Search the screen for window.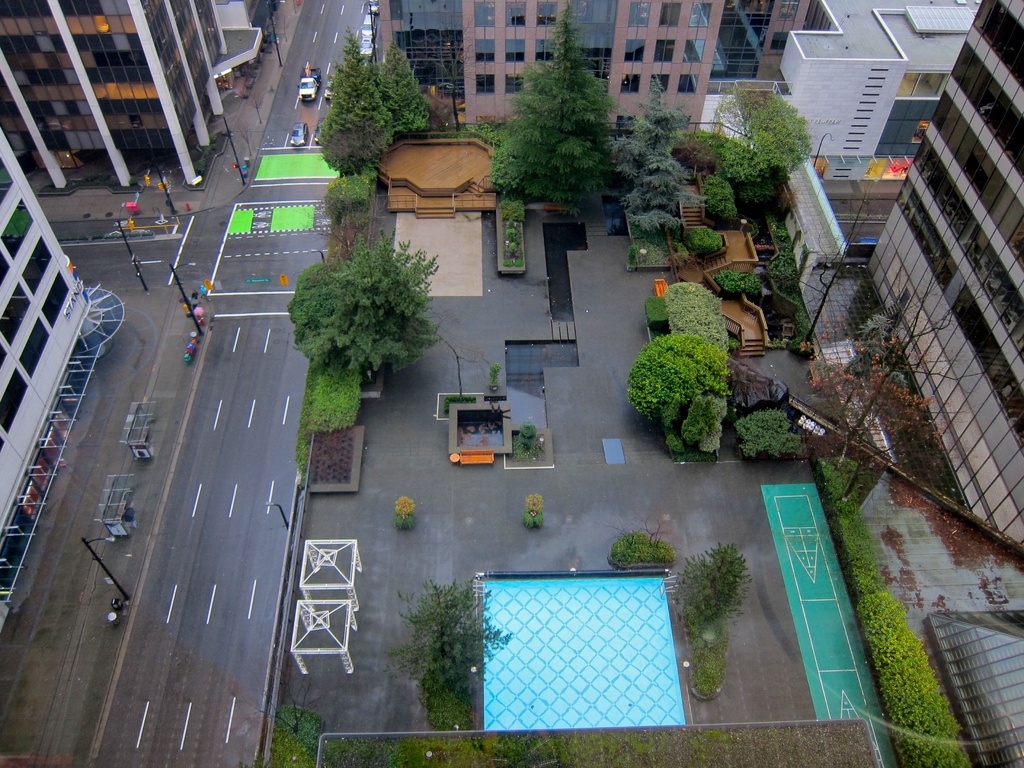
Found at 506, 40, 527, 62.
